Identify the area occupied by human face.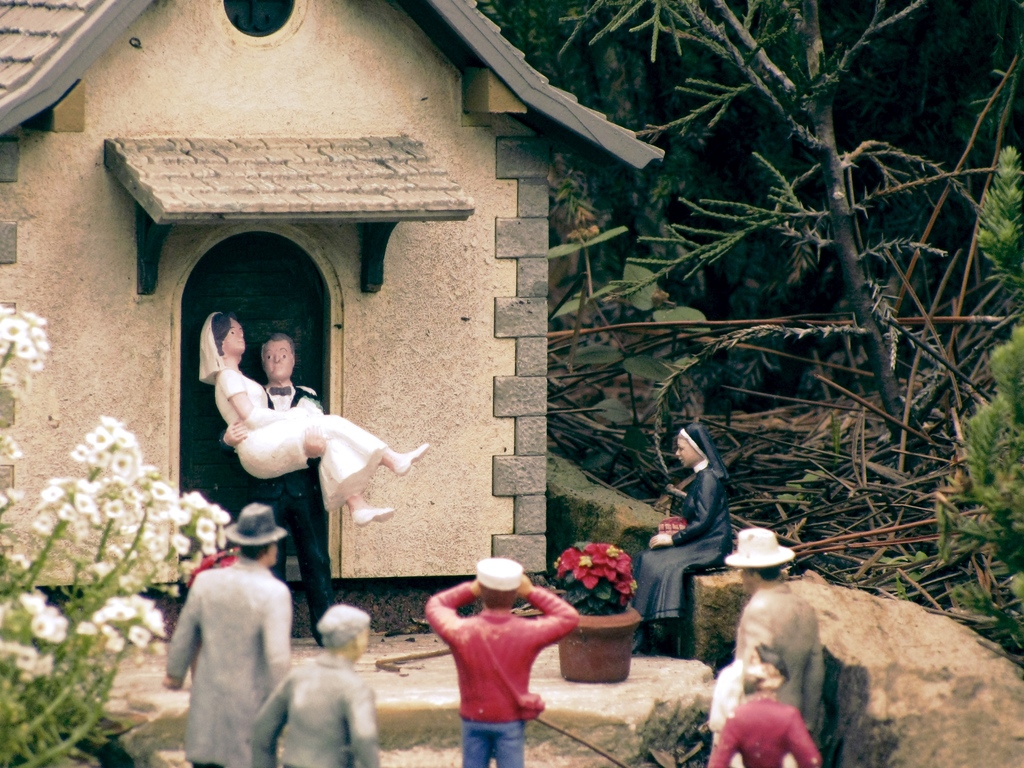
Area: <box>263,336,295,379</box>.
